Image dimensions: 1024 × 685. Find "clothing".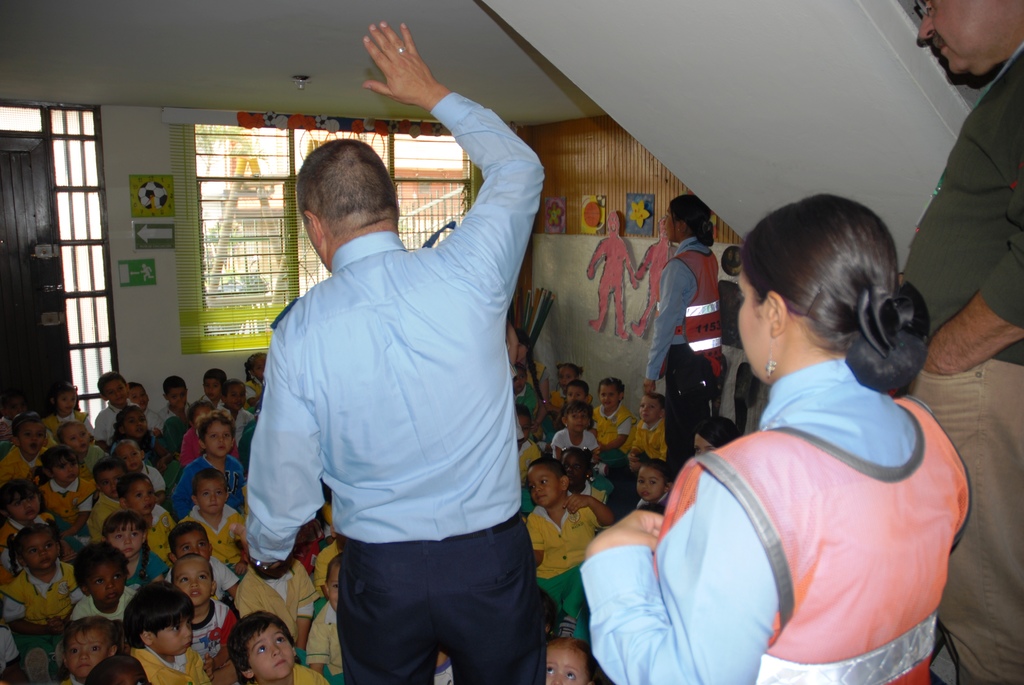
x1=660, y1=236, x2=713, y2=487.
